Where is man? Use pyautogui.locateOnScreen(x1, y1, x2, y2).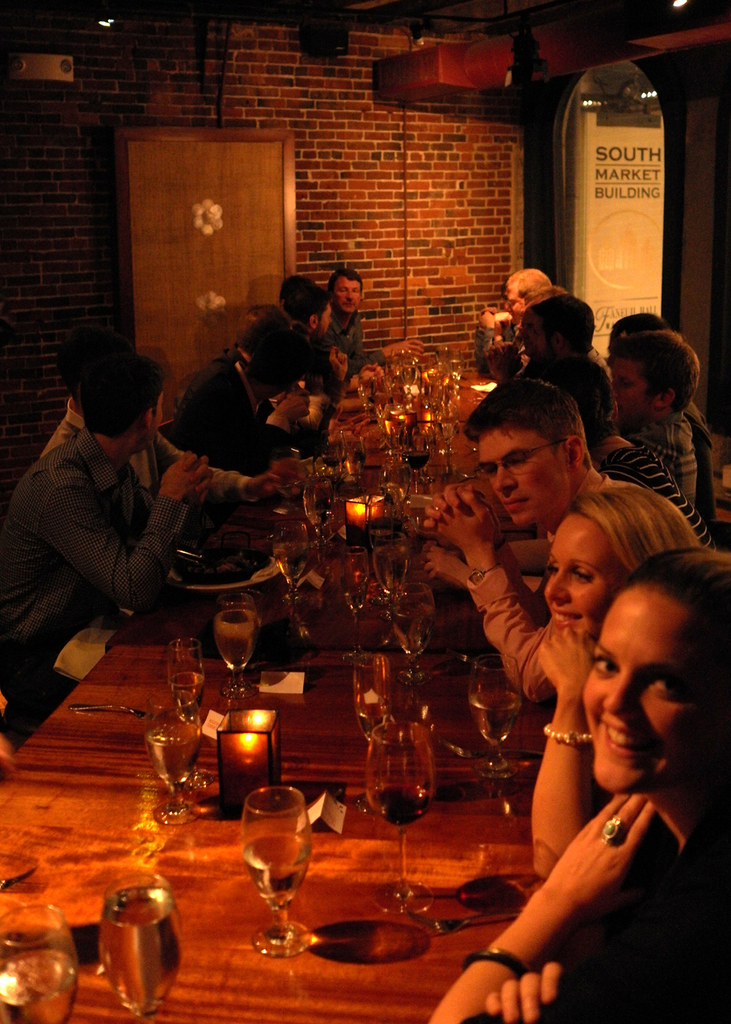
pyautogui.locateOnScreen(404, 365, 712, 714).
